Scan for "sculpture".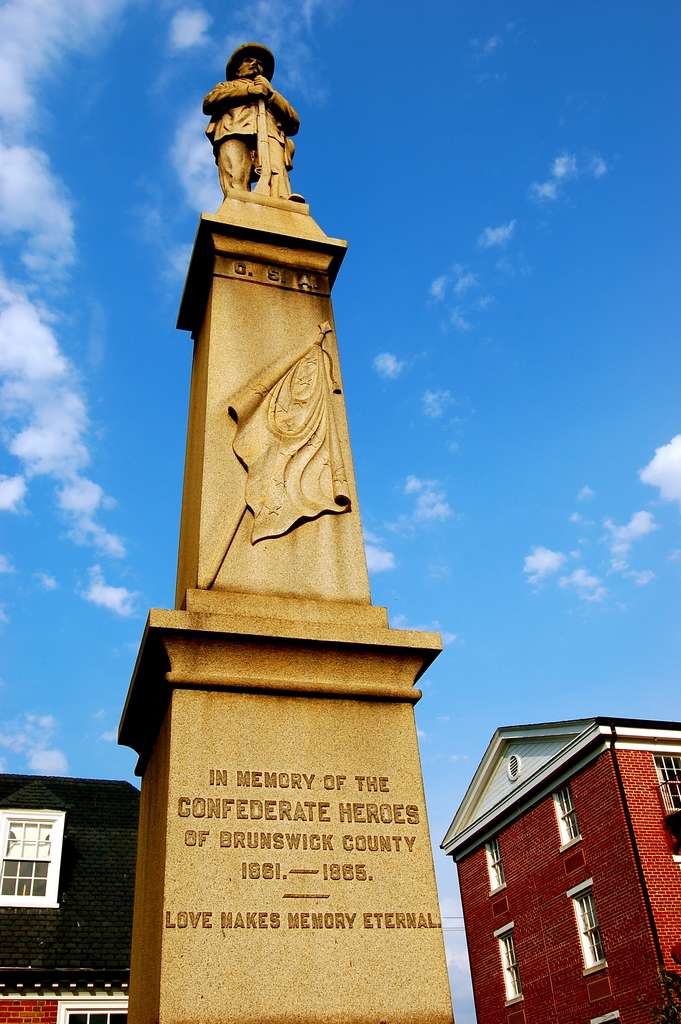
Scan result: (198, 49, 313, 201).
